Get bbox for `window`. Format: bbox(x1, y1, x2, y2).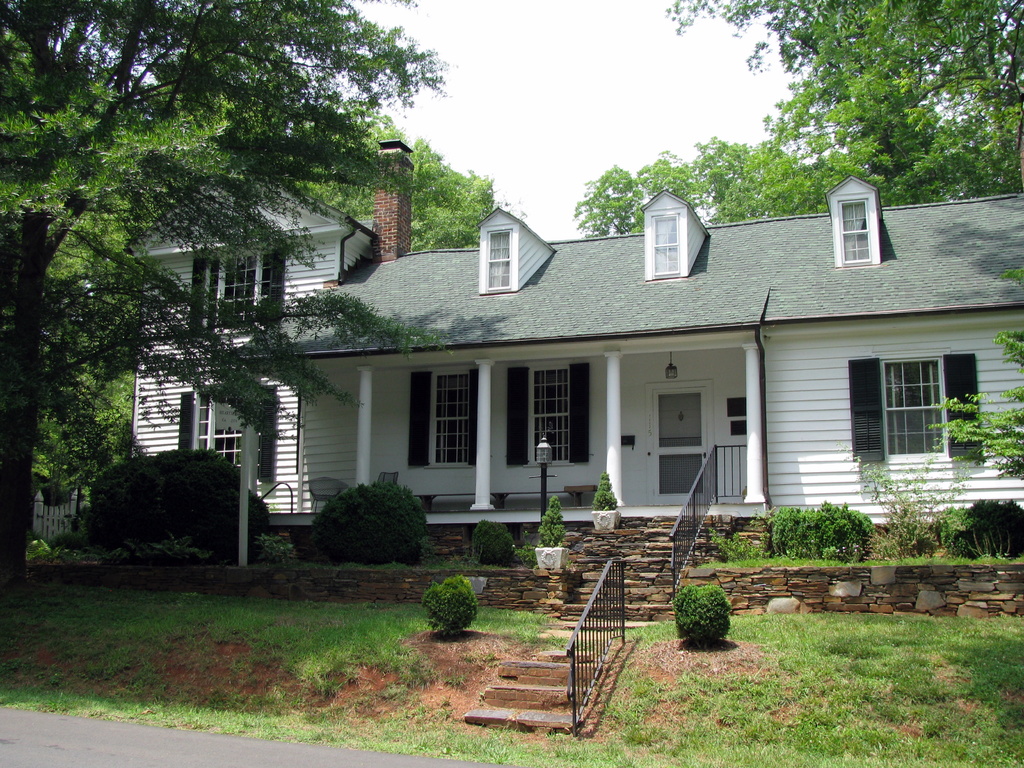
bbox(426, 359, 481, 474).
